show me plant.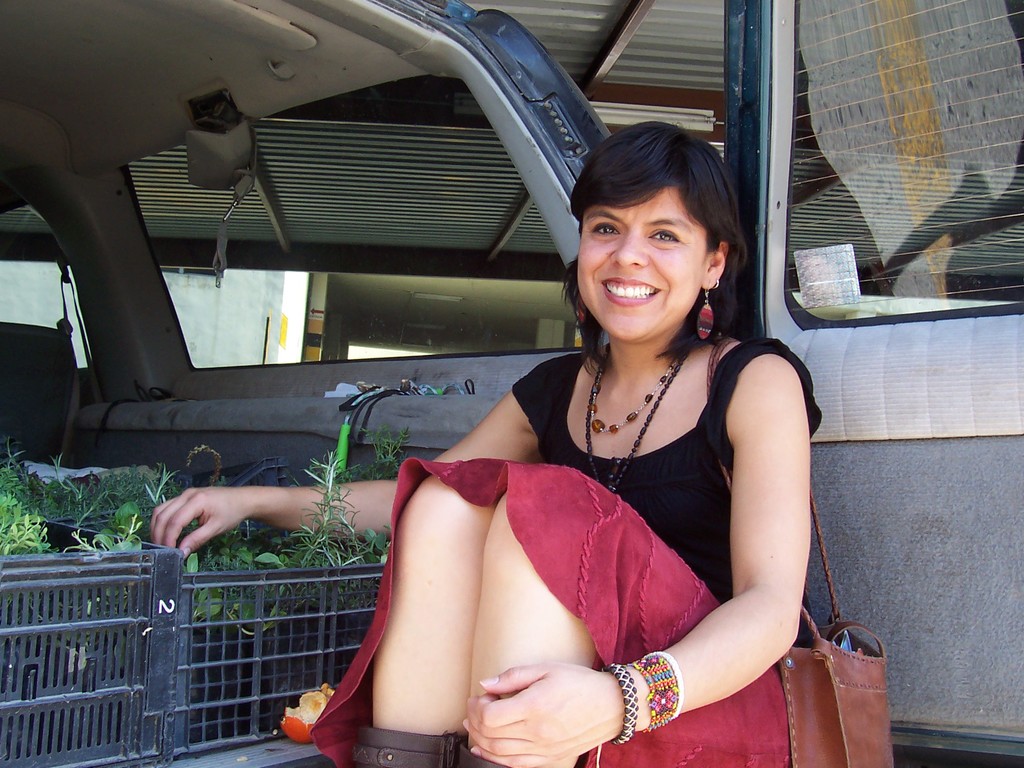
plant is here: detection(0, 445, 191, 519).
